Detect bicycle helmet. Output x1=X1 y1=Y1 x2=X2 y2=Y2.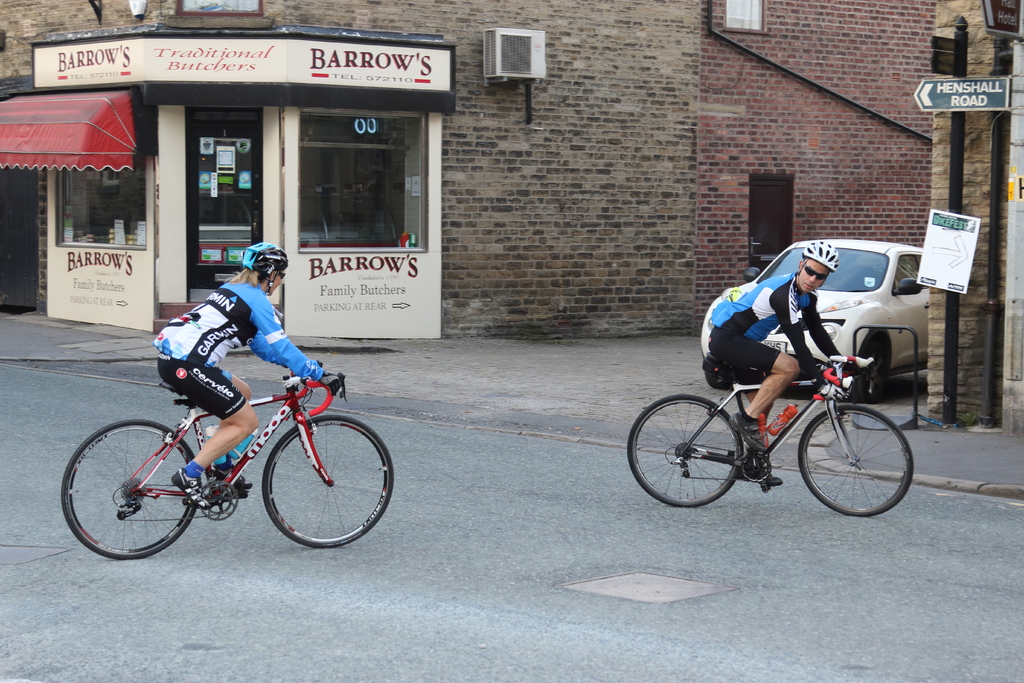
x1=794 y1=244 x2=836 y2=276.
